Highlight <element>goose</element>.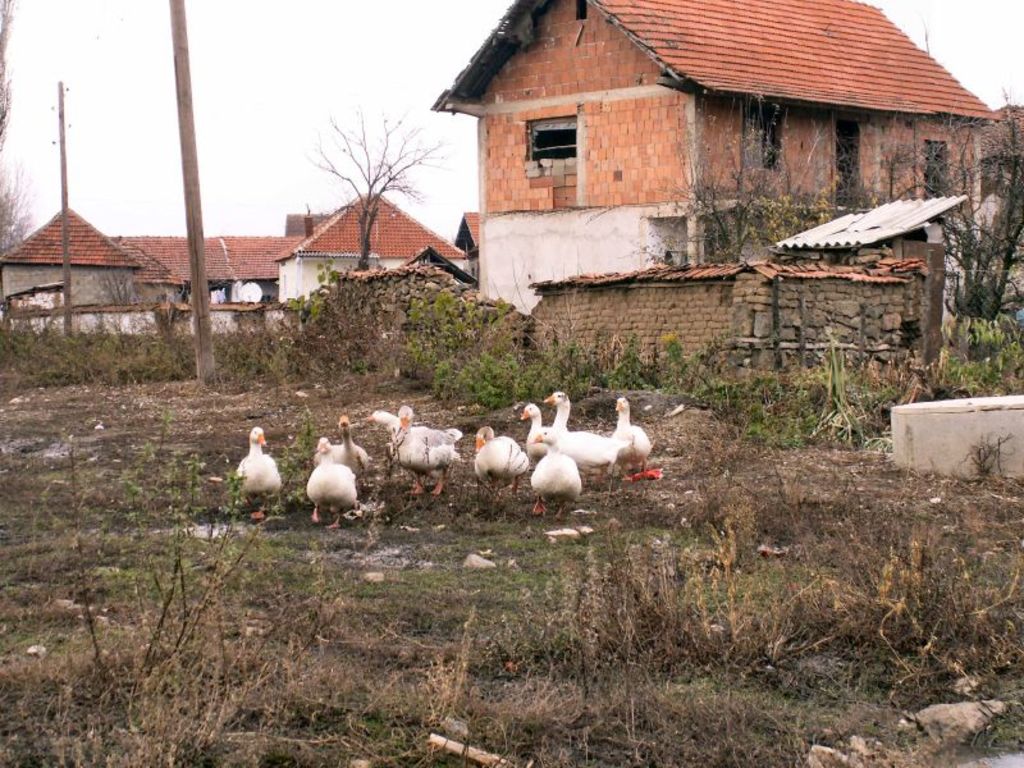
Highlighted region: <box>527,429,580,513</box>.
